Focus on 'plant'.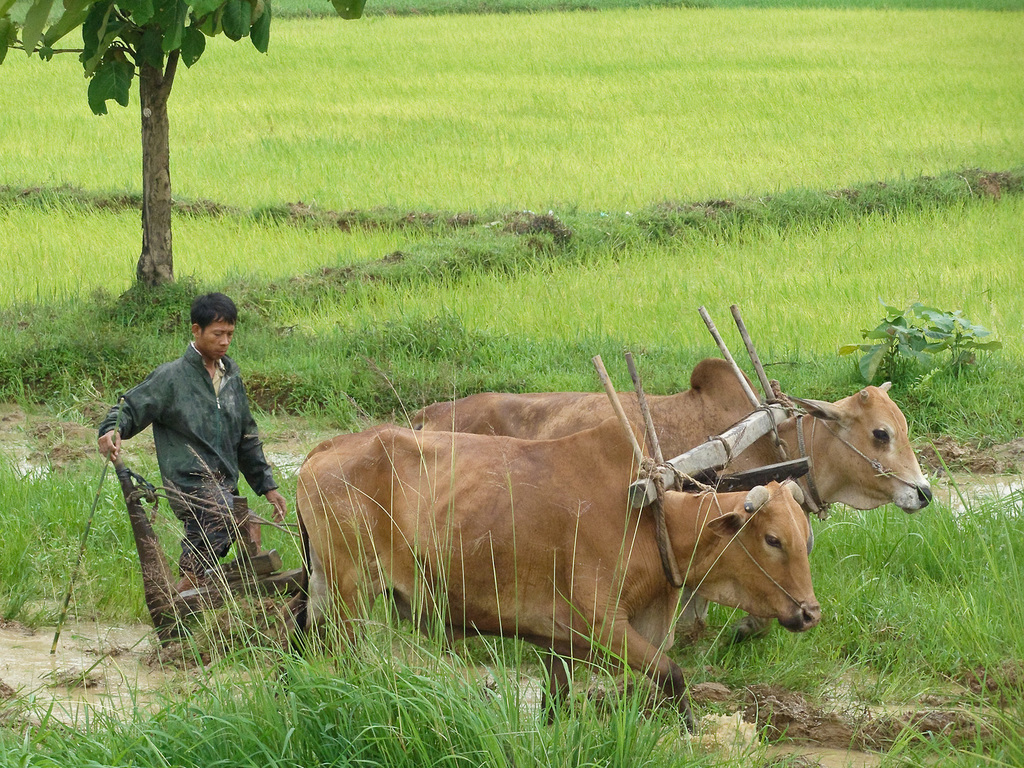
Focused at (912, 299, 1009, 378).
